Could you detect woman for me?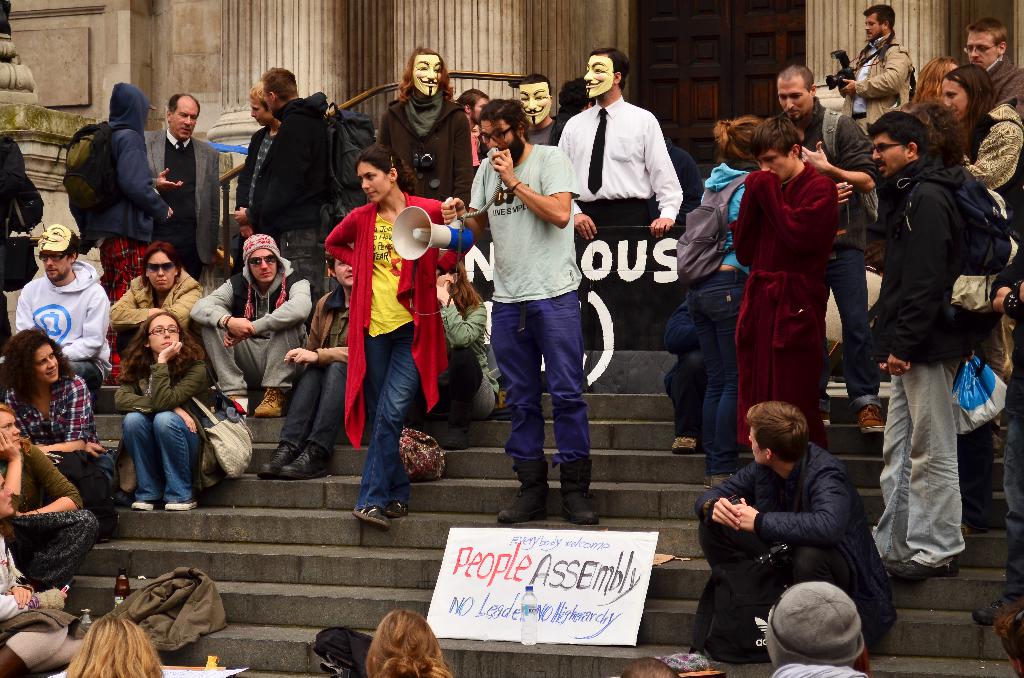
Detection result: [x1=109, y1=311, x2=214, y2=513].
